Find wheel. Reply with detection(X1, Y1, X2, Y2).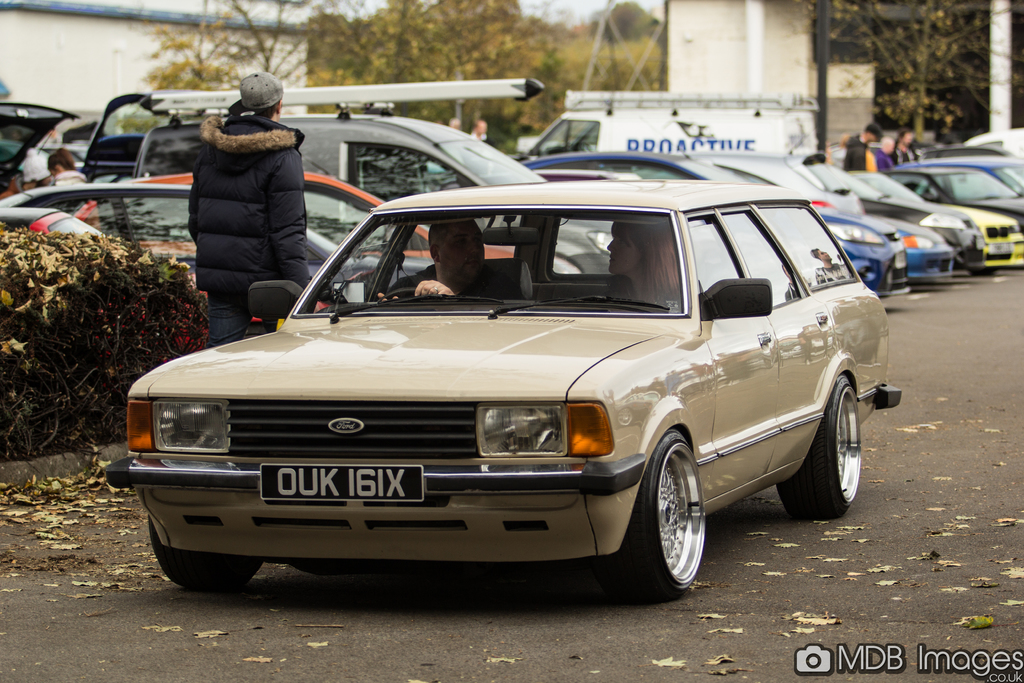
detection(780, 377, 864, 522).
